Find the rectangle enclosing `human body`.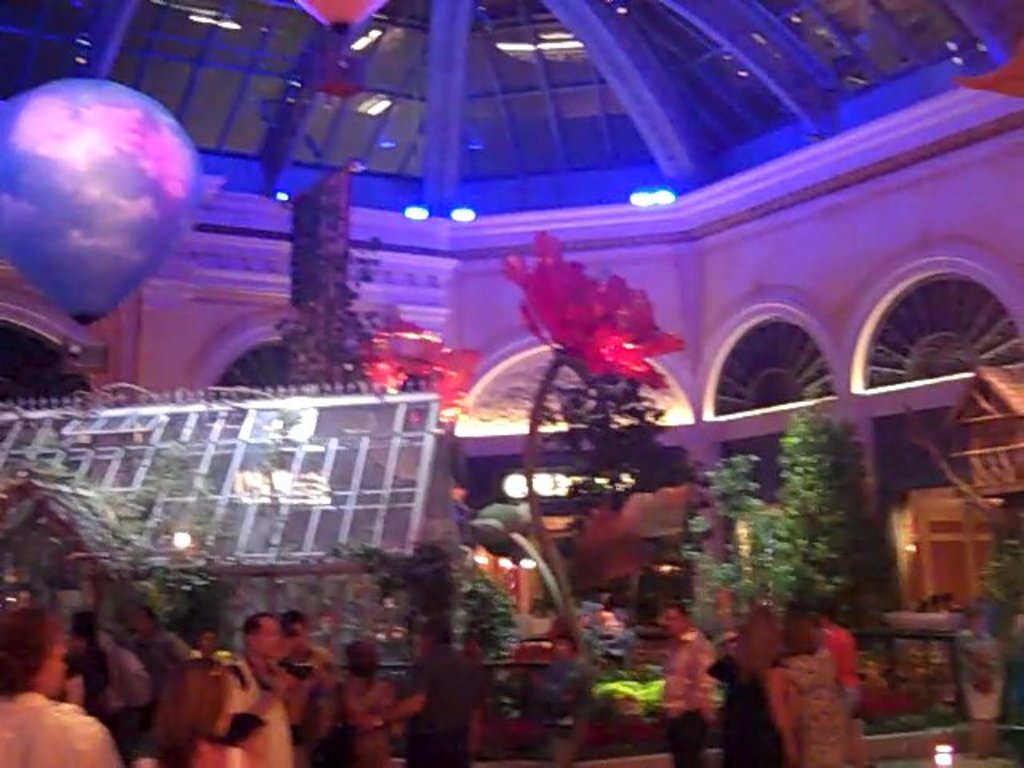
l=722, t=602, r=798, b=766.
